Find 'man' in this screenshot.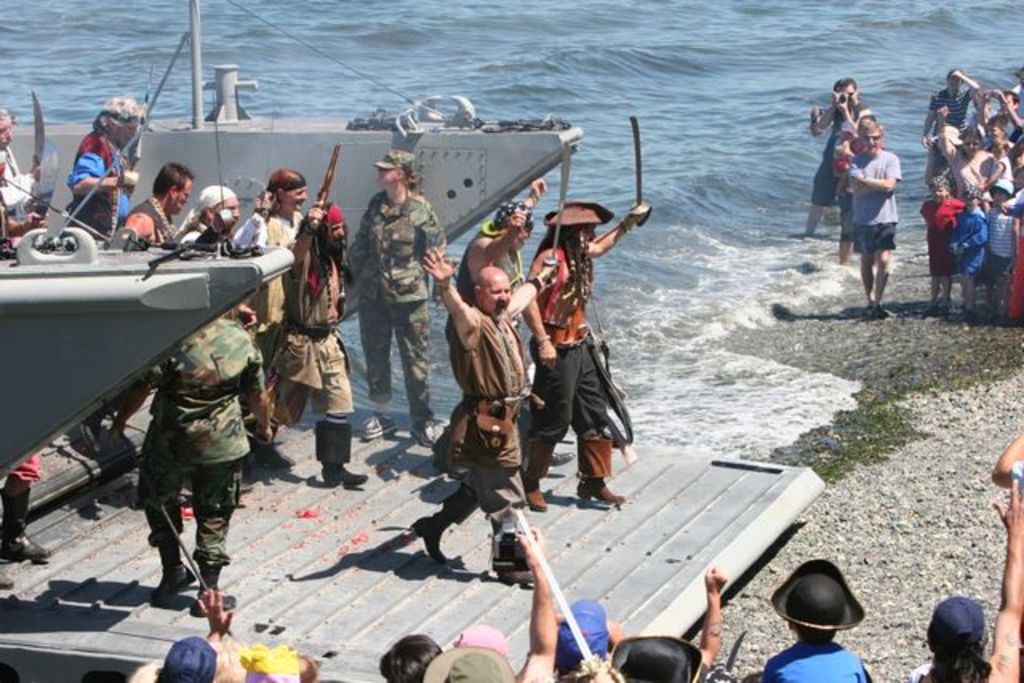
The bounding box for 'man' is x1=62 y1=91 x2=141 y2=232.
